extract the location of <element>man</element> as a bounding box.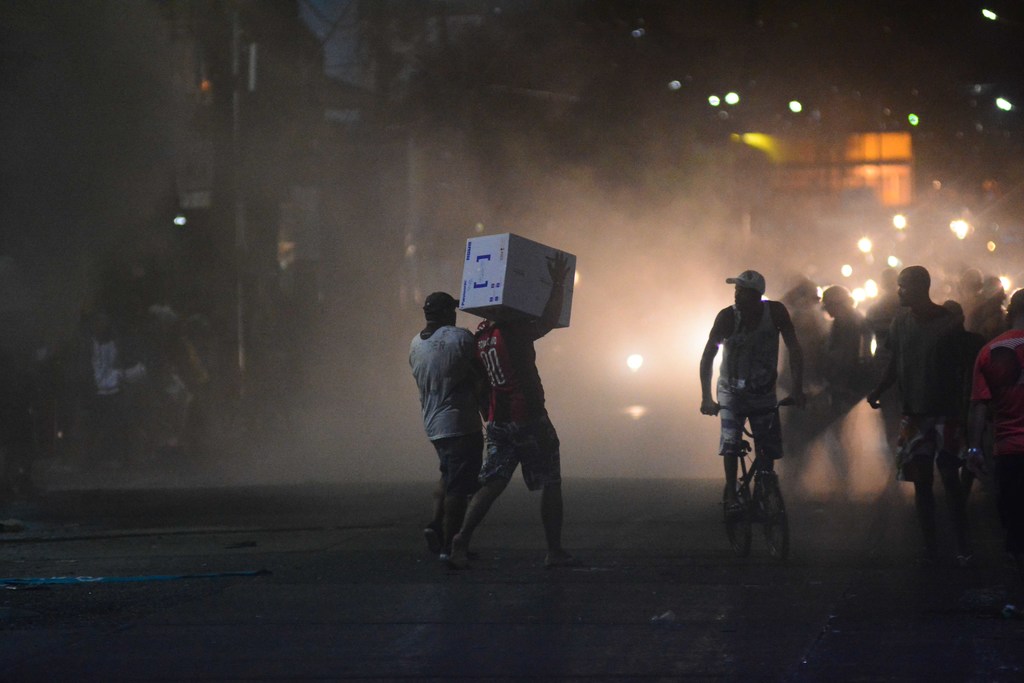
x1=862, y1=262, x2=979, y2=555.
